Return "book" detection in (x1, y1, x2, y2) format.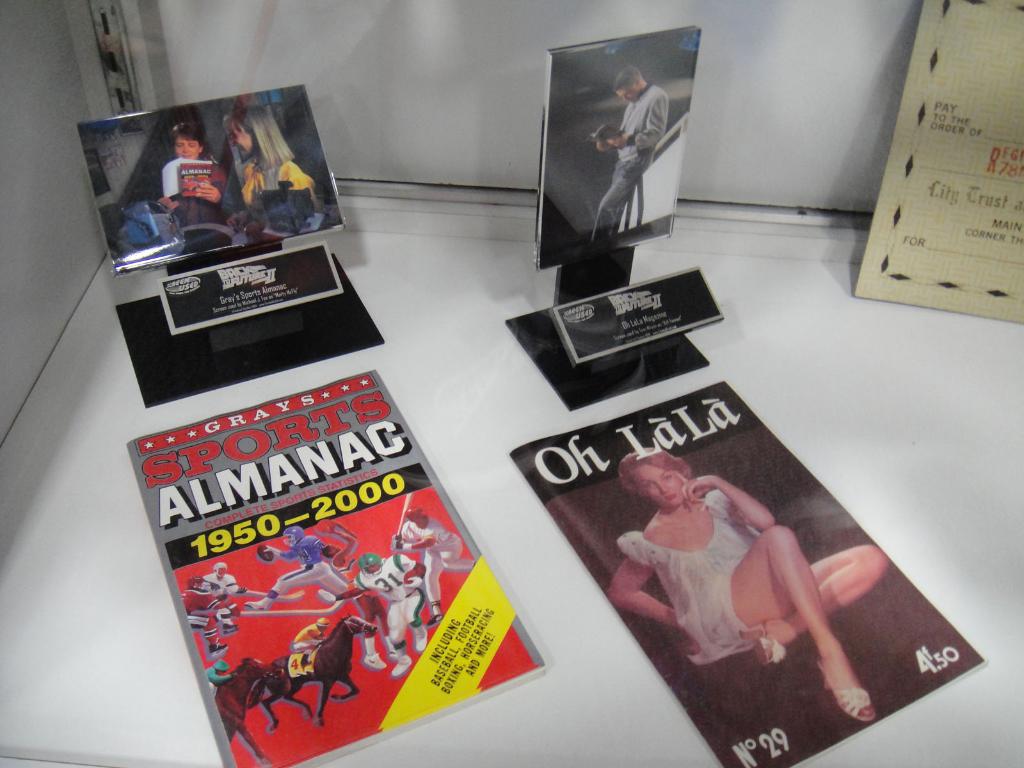
(514, 372, 991, 767).
